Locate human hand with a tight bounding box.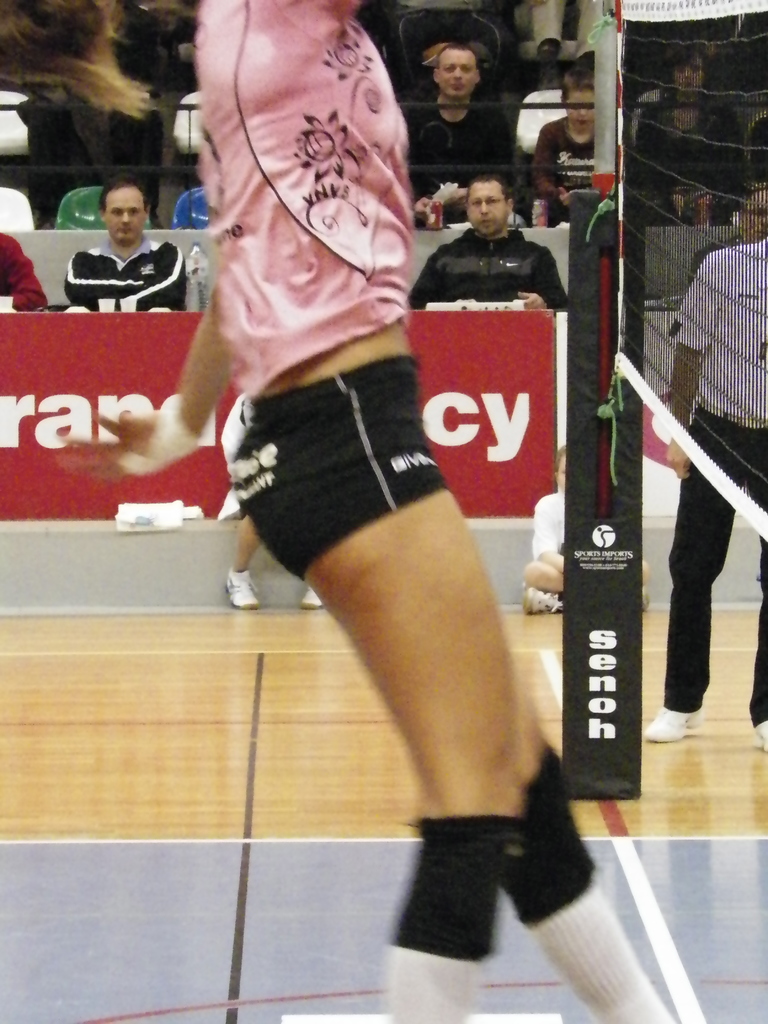
{"x1": 413, "y1": 199, "x2": 434, "y2": 223}.
